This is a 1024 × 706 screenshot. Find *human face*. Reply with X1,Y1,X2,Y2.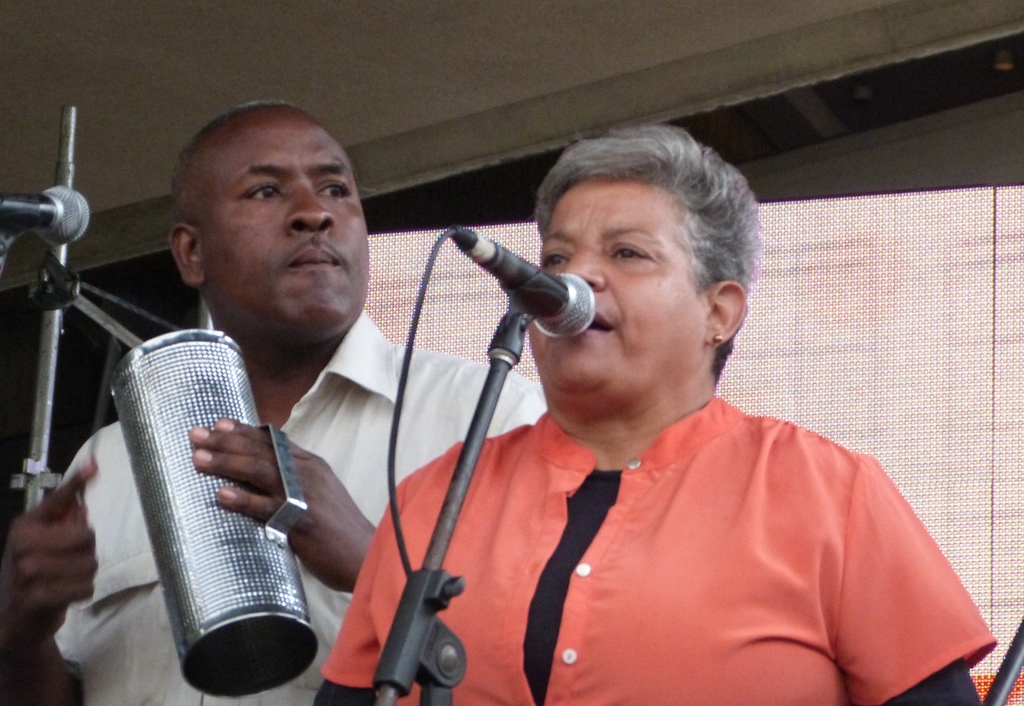
527,178,684,387.
